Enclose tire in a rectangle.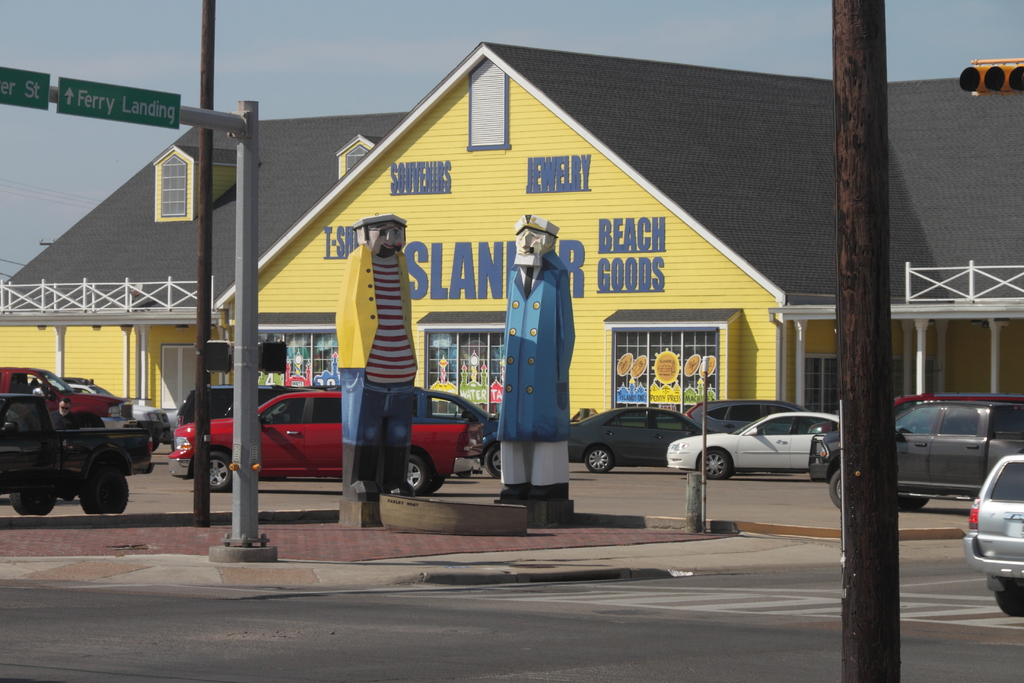
{"x1": 10, "y1": 492, "x2": 52, "y2": 516}.
